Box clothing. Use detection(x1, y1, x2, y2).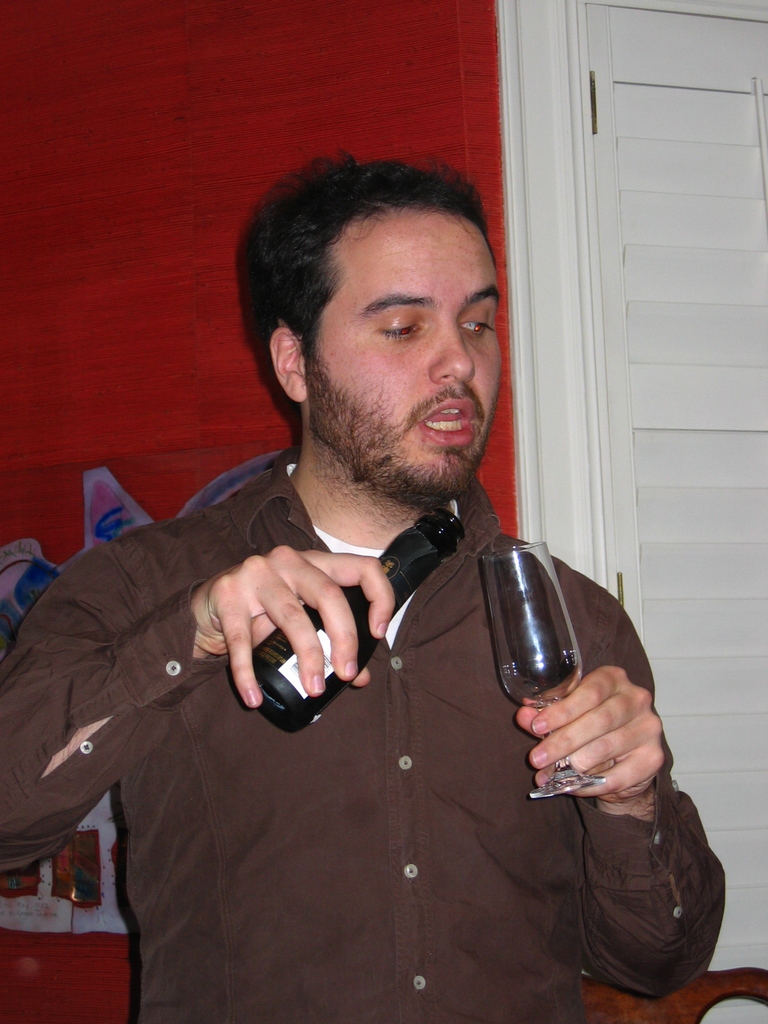
detection(67, 445, 632, 1015).
